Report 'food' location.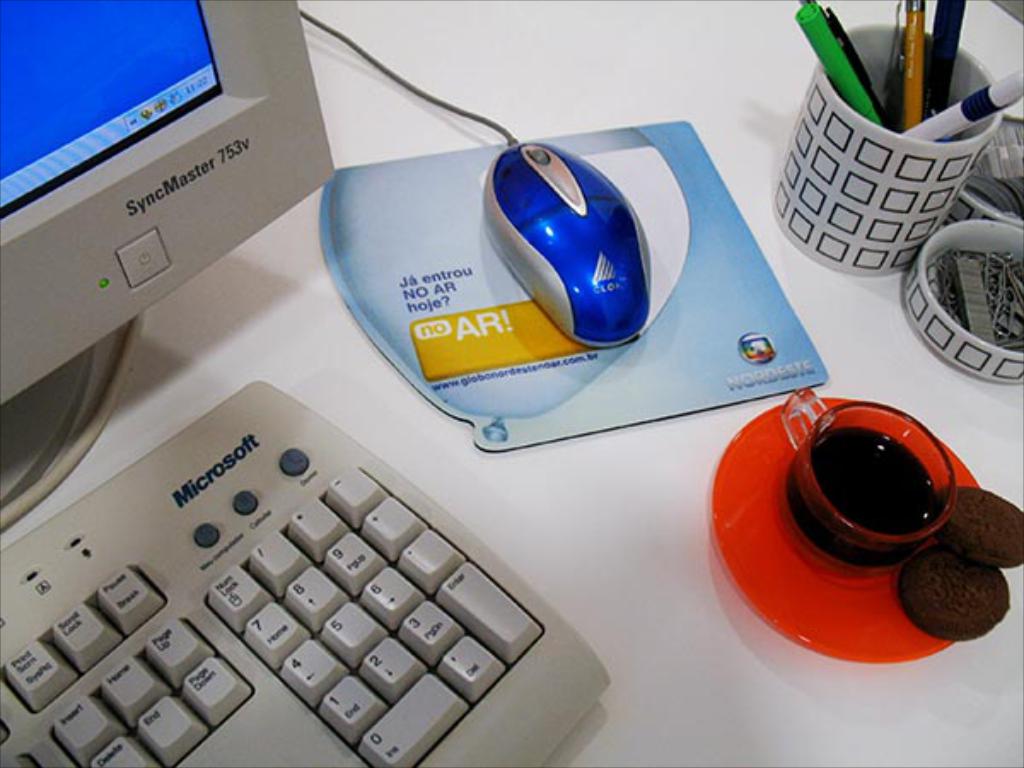
Report: (left=905, top=548, right=997, bottom=640).
